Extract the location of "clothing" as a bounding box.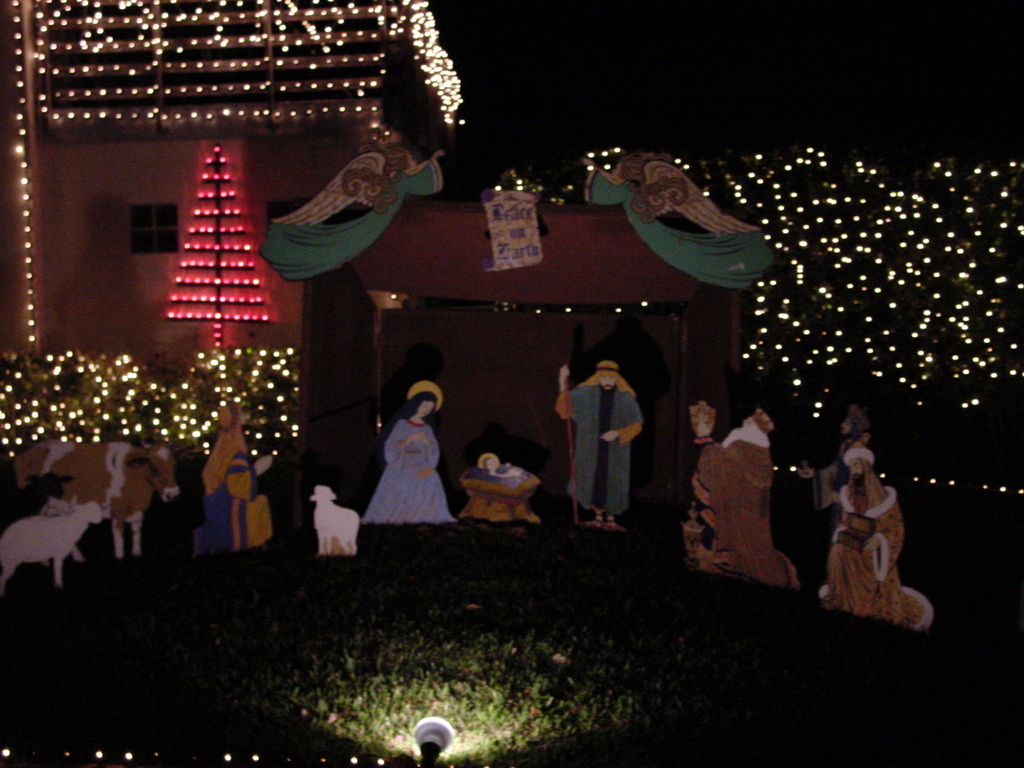
Rect(819, 485, 929, 630).
